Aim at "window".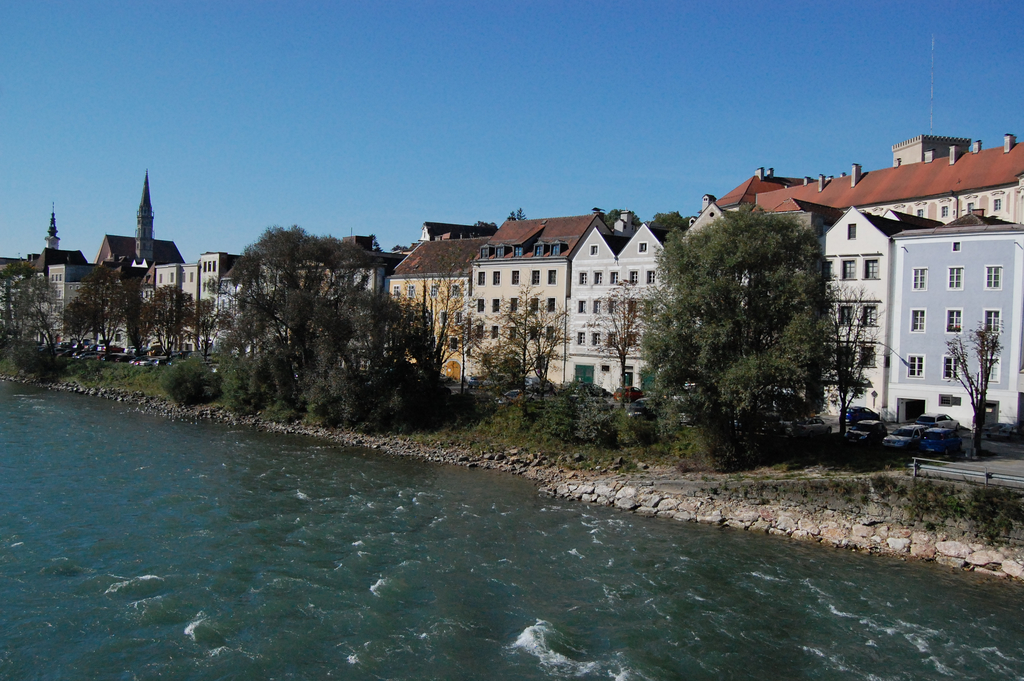
Aimed at 982,264,1002,291.
